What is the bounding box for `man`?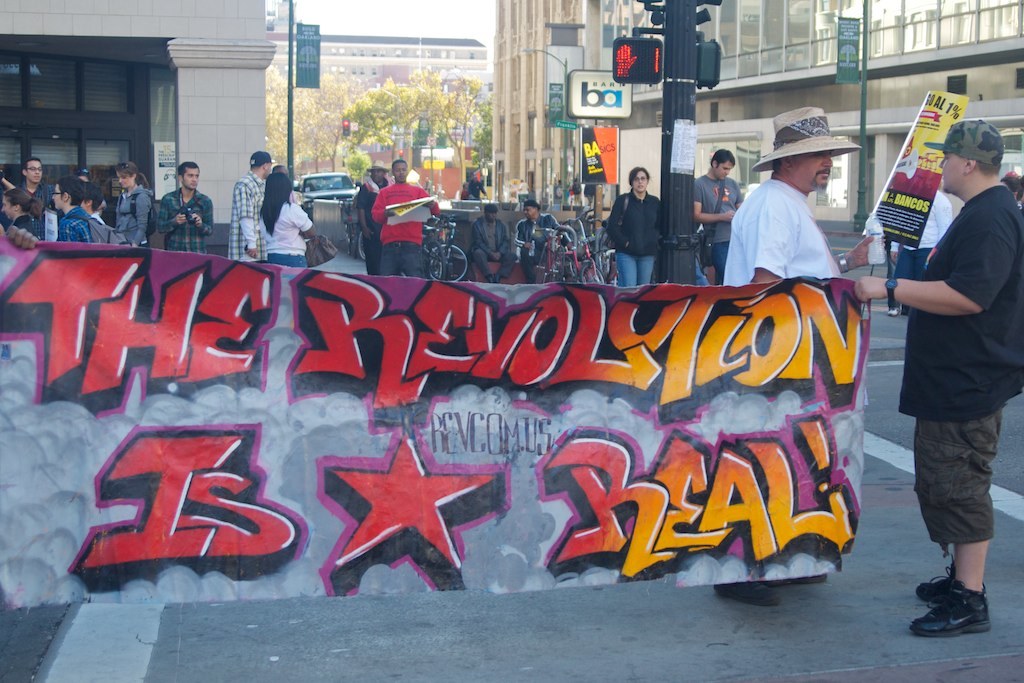
[230, 147, 269, 259].
